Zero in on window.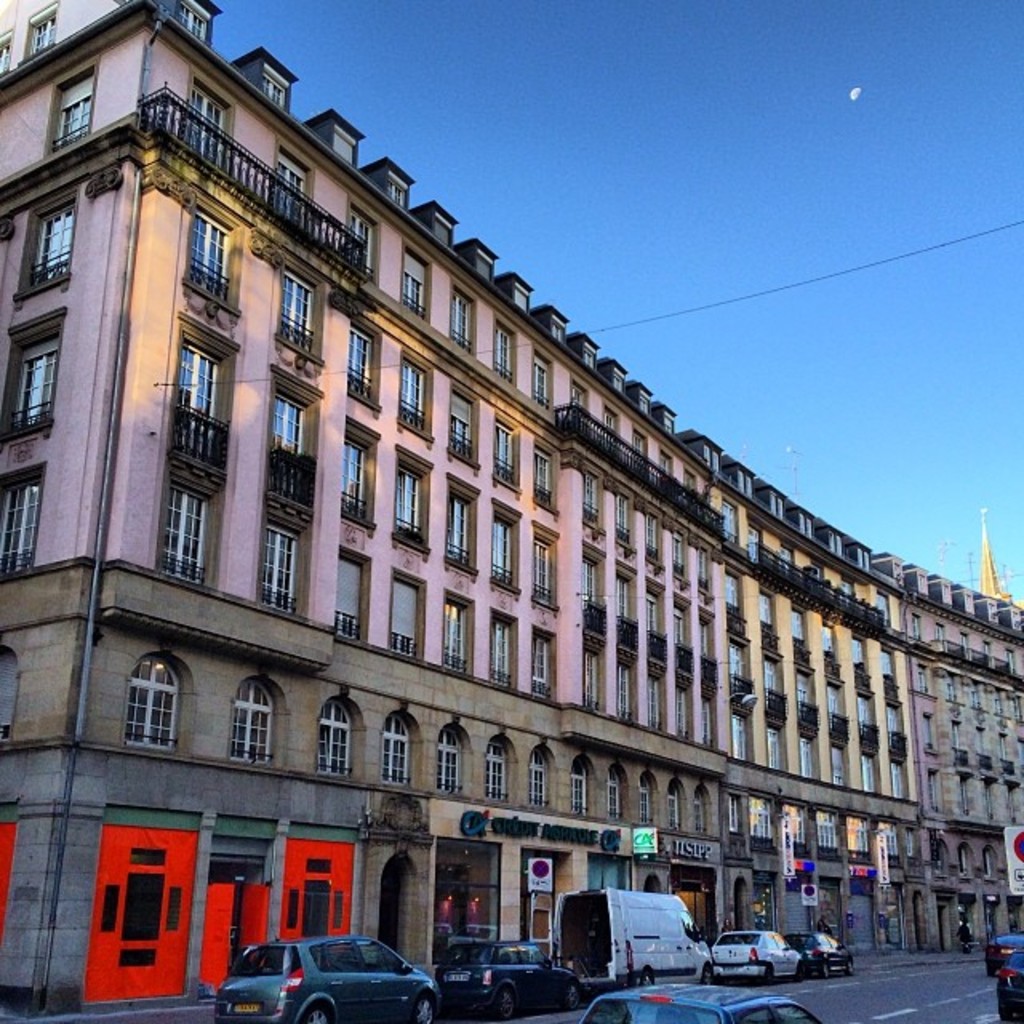
Zeroed in: <bbox>893, 701, 902, 762</bbox>.
